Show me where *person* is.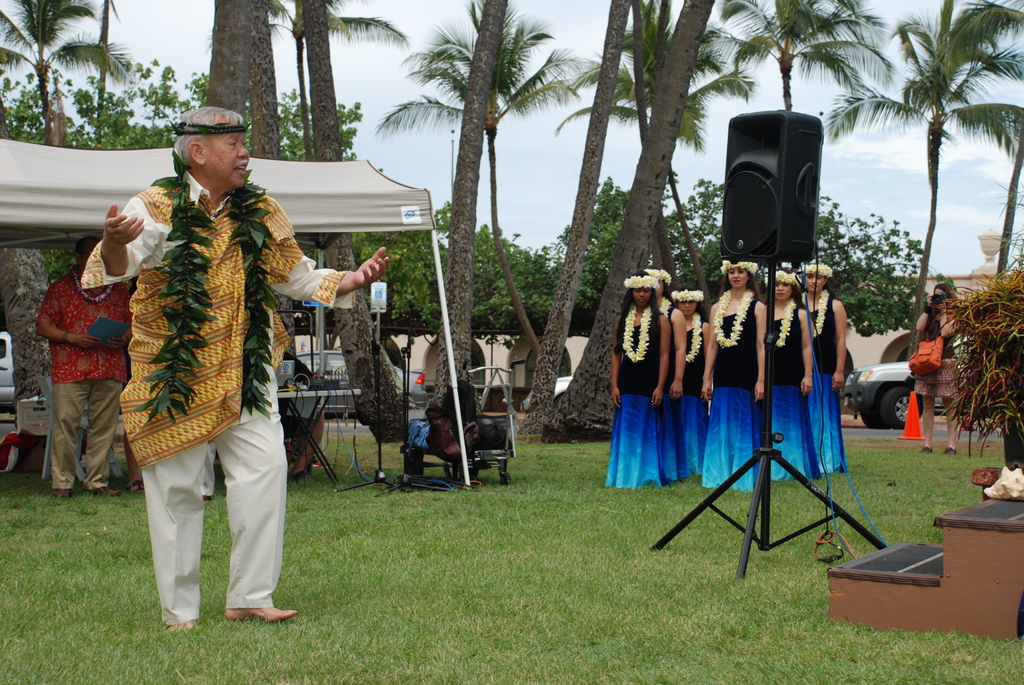
*person* is at [599, 274, 664, 488].
